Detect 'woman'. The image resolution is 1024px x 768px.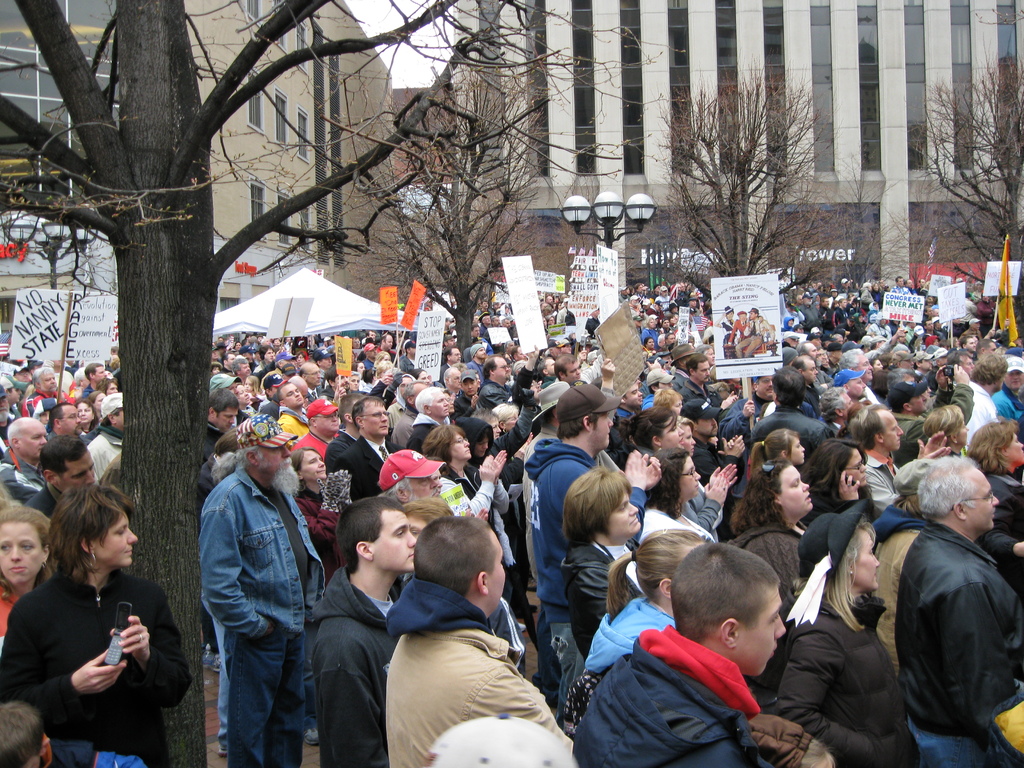
Rect(292, 443, 357, 740).
